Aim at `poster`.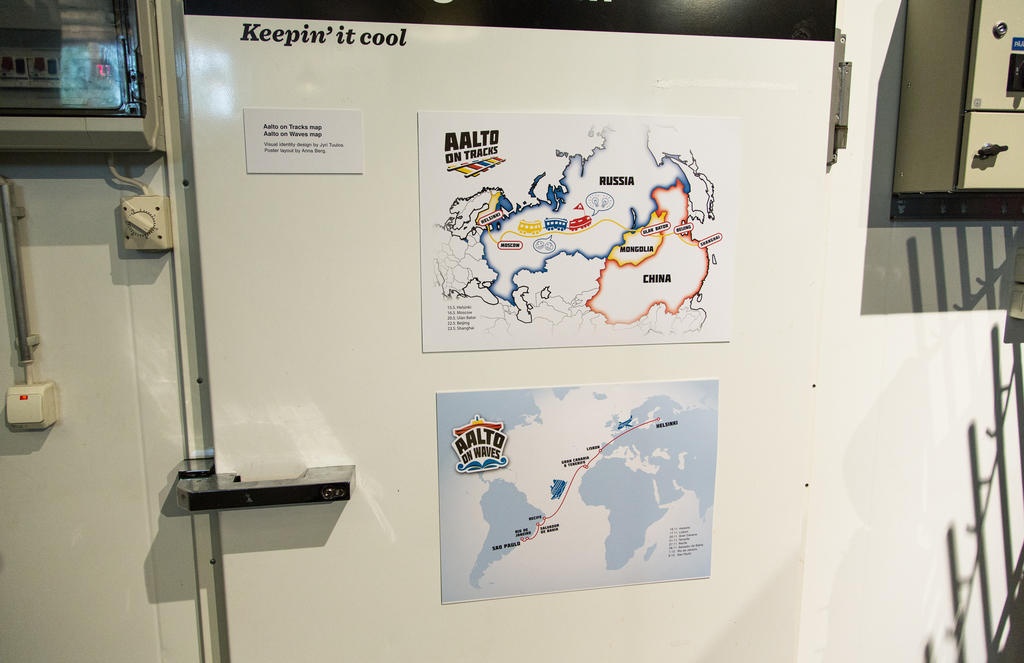
Aimed at (left=241, top=105, right=362, bottom=172).
